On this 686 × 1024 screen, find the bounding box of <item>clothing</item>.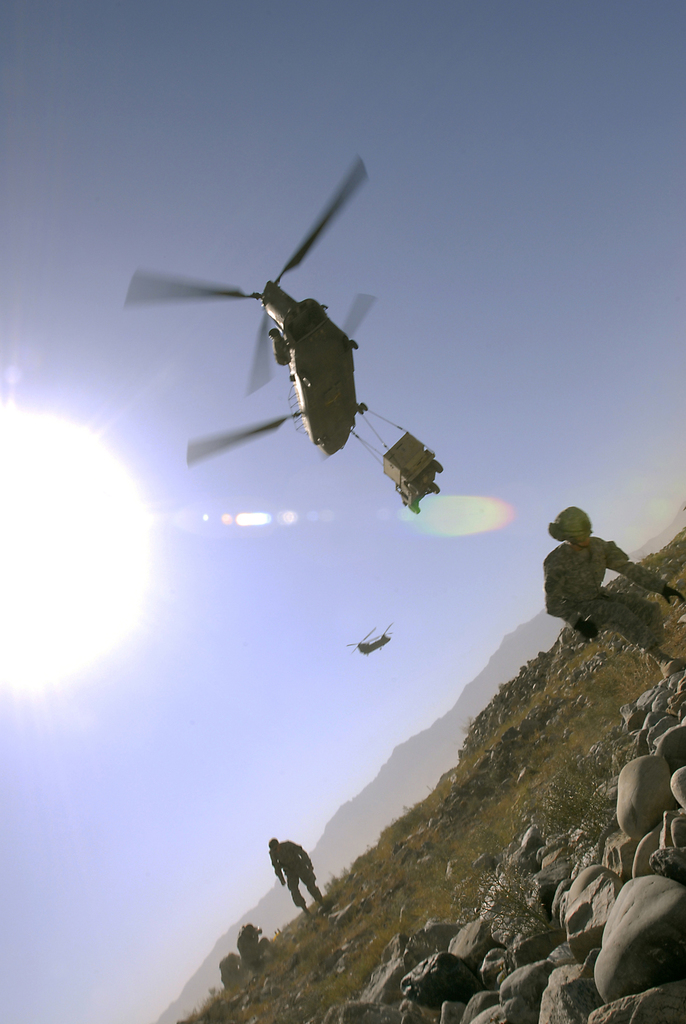
Bounding box: 275/836/317/908.
